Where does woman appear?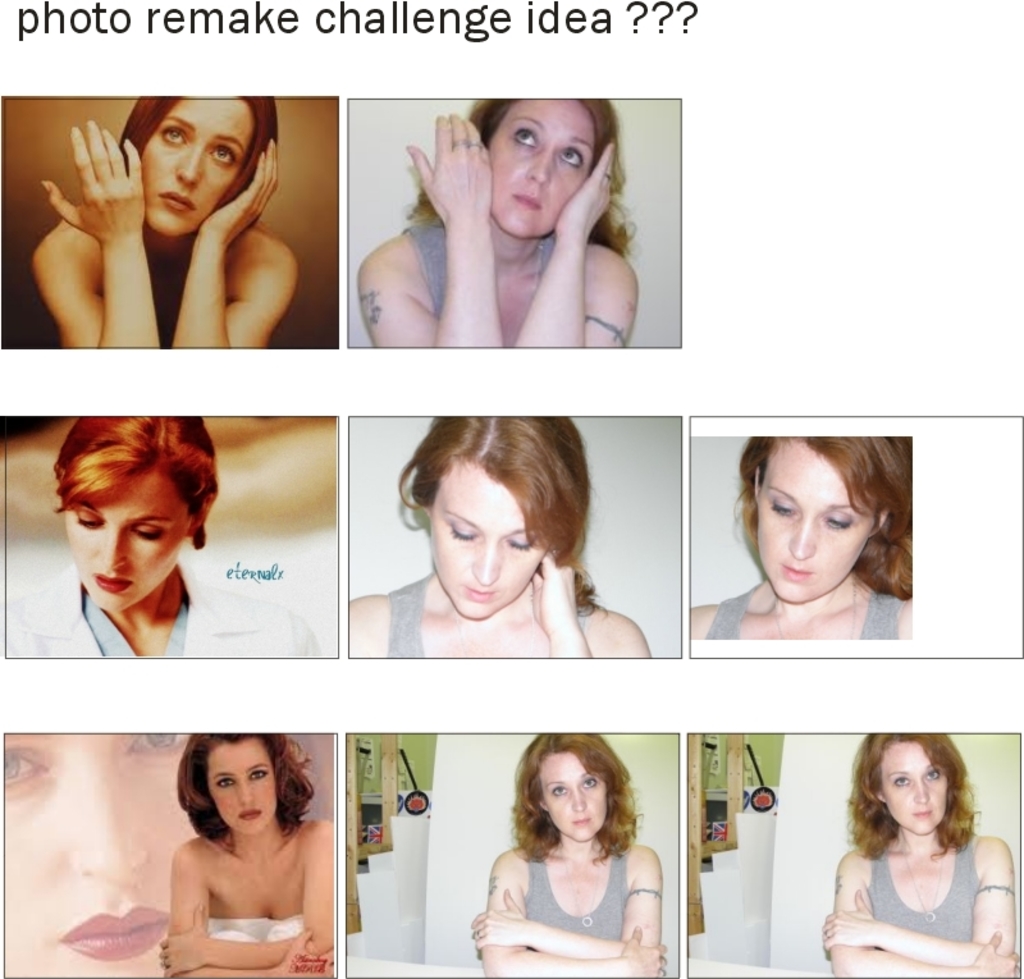
Appears at crop(819, 735, 1021, 978).
